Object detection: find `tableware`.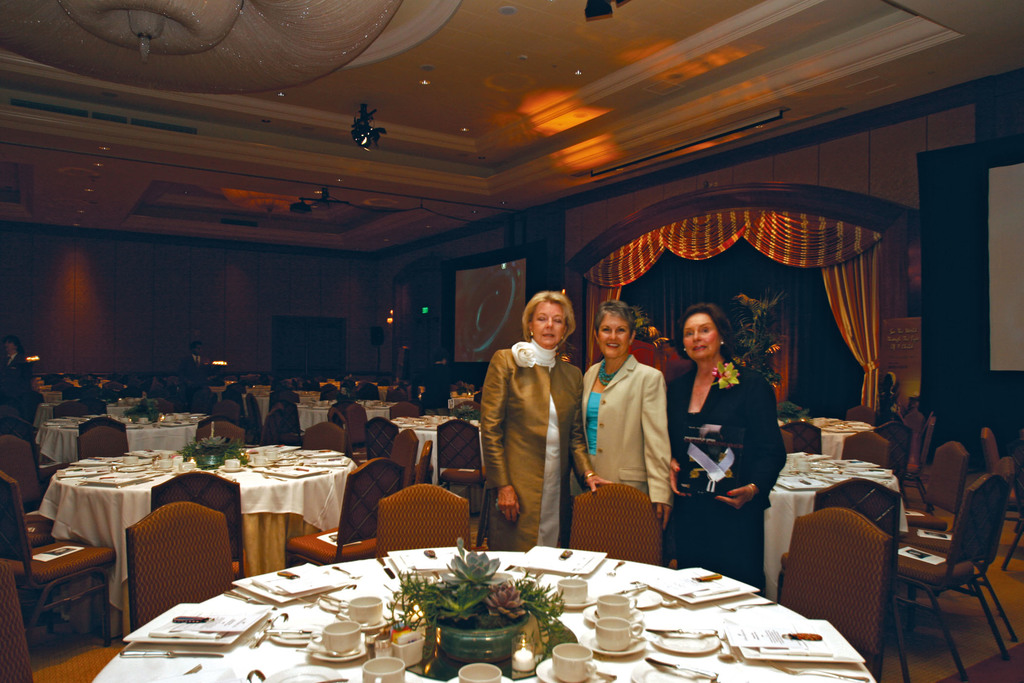
bbox=[795, 461, 811, 472].
